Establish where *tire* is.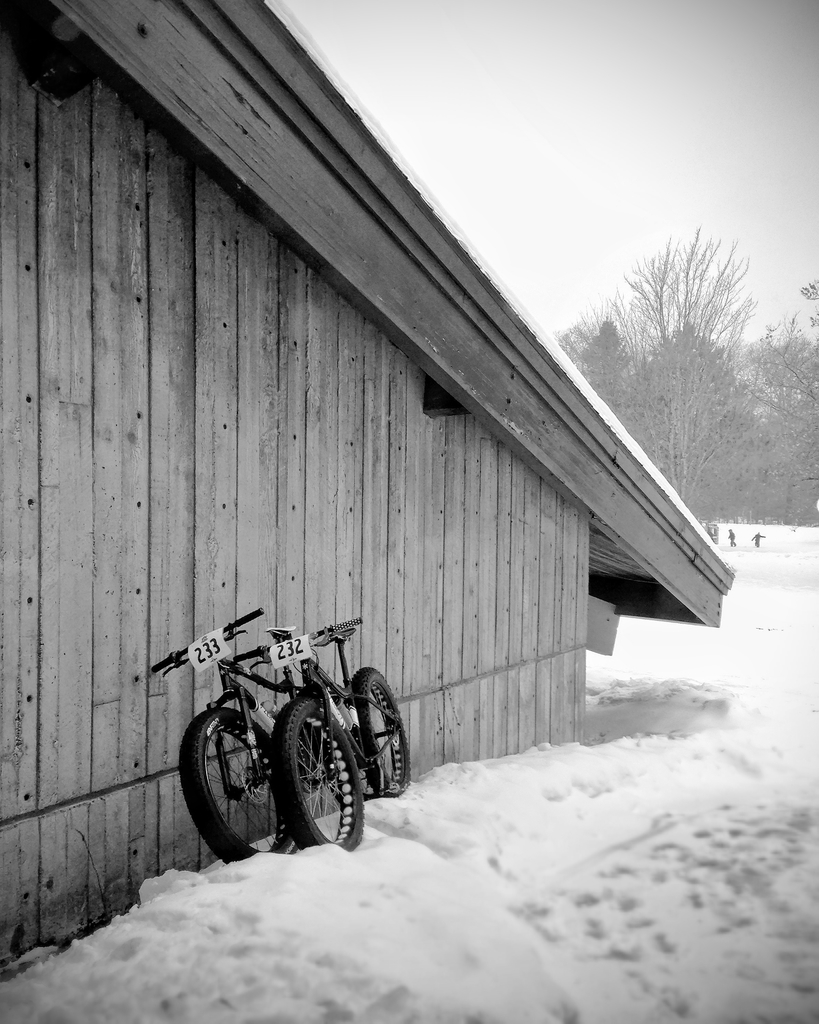
Established at <region>266, 689, 357, 852</region>.
